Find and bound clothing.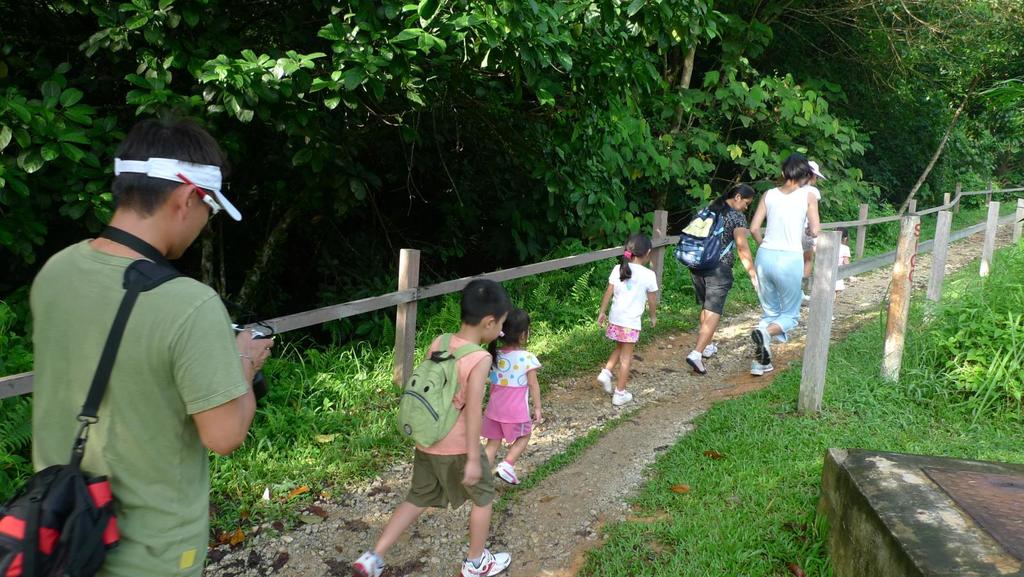
Bound: <box>683,200,748,307</box>.
